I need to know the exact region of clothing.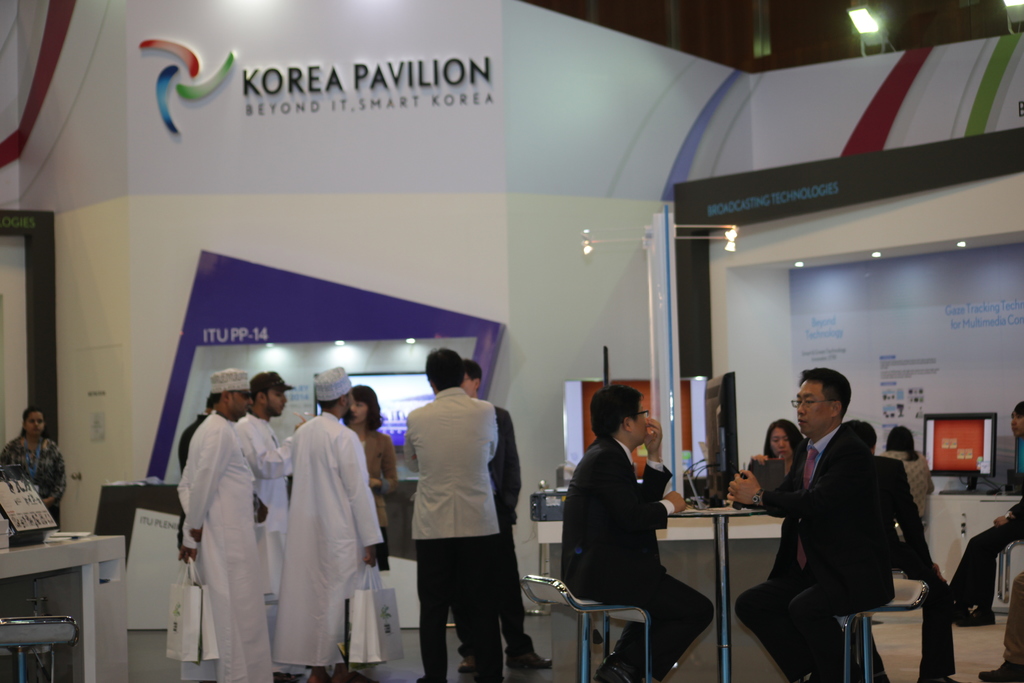
Region: bbox(0, 434, 68, 523).
